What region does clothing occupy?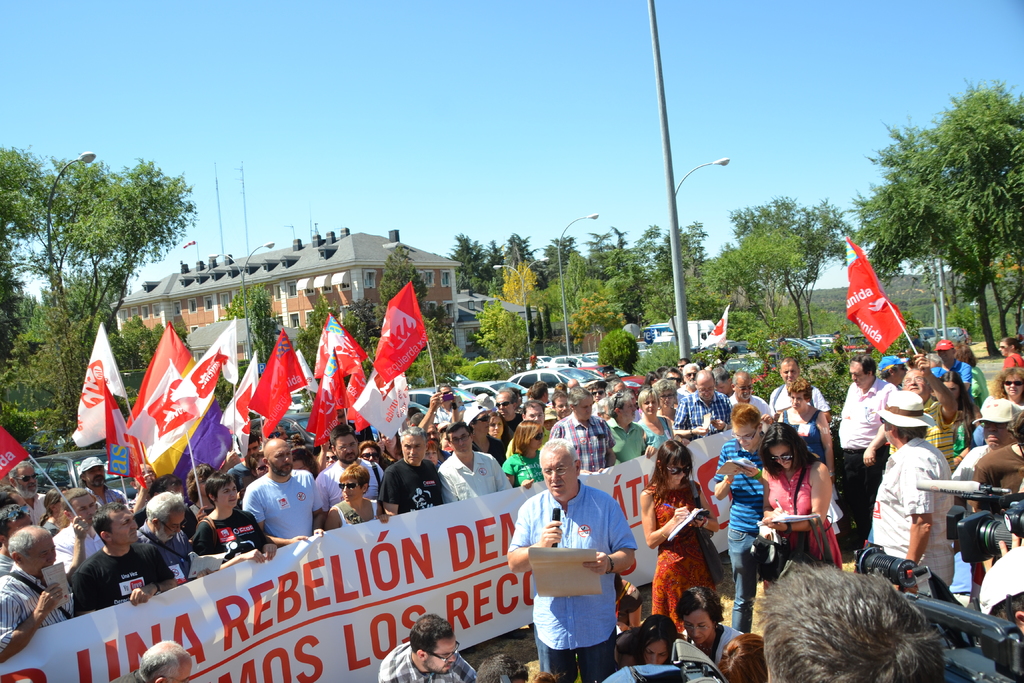
bbox=[522, 482, 634, 668].
